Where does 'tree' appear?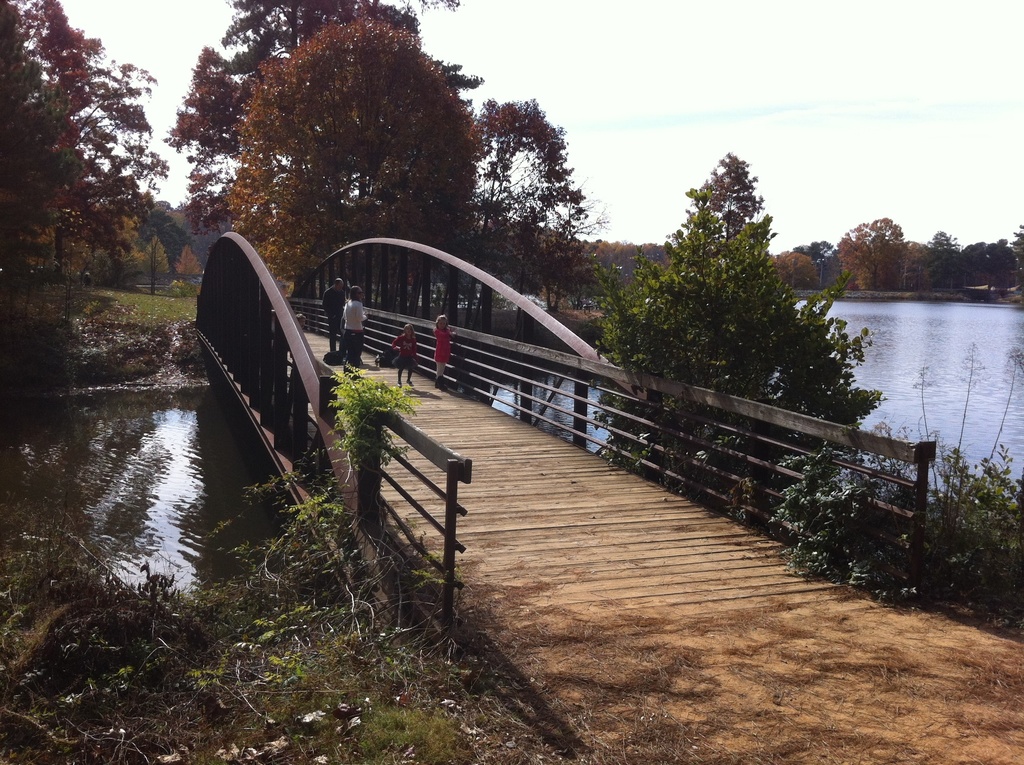
Appears at {"left": 172, "top": 243, "right": 204, "bottom": 288}.
